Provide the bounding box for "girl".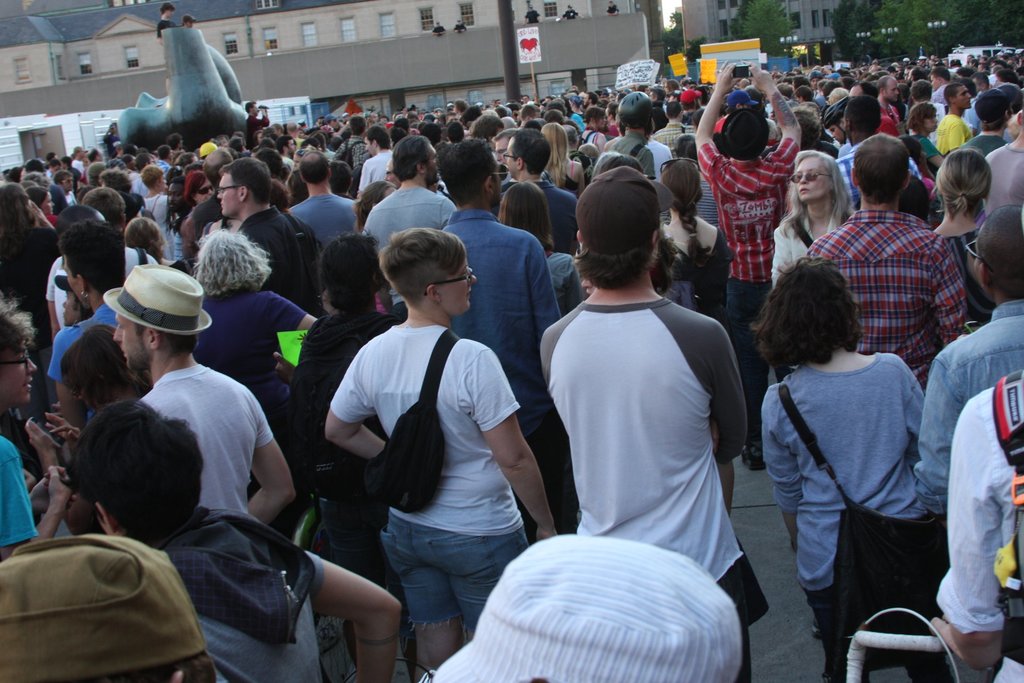
box(122, 214, 194, 280).
